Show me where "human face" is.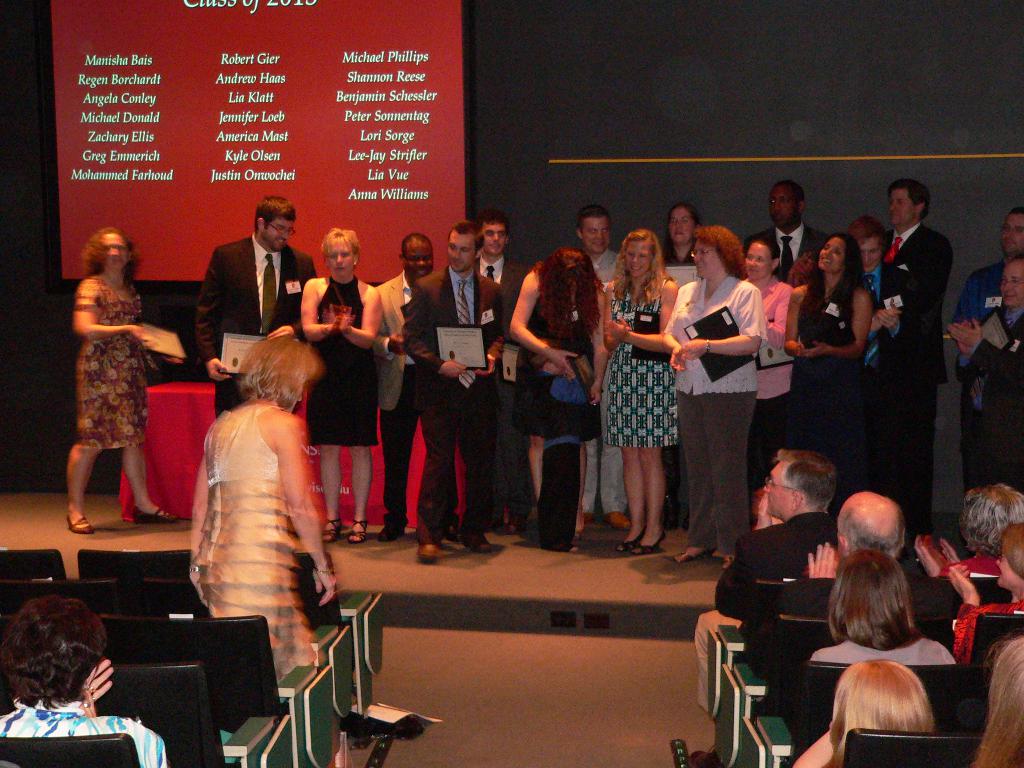
"human face" is at Rect(587, 218, 609, 254).
